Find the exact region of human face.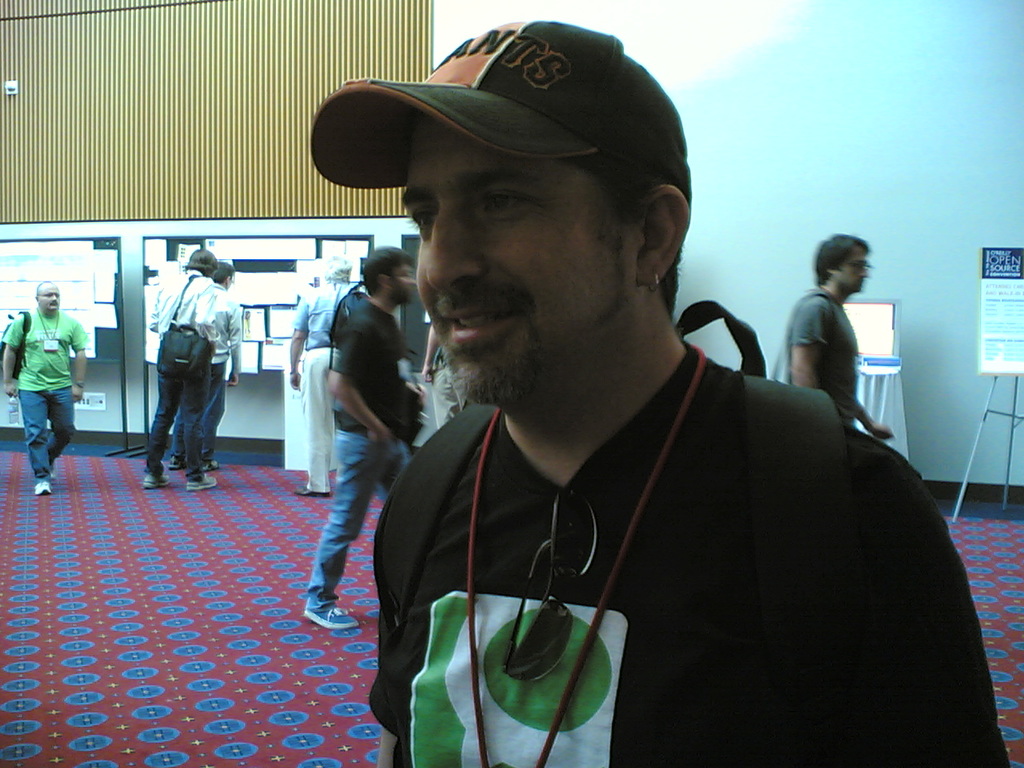
Exact region: [left=398, top=117, right=634, bottom=403].
